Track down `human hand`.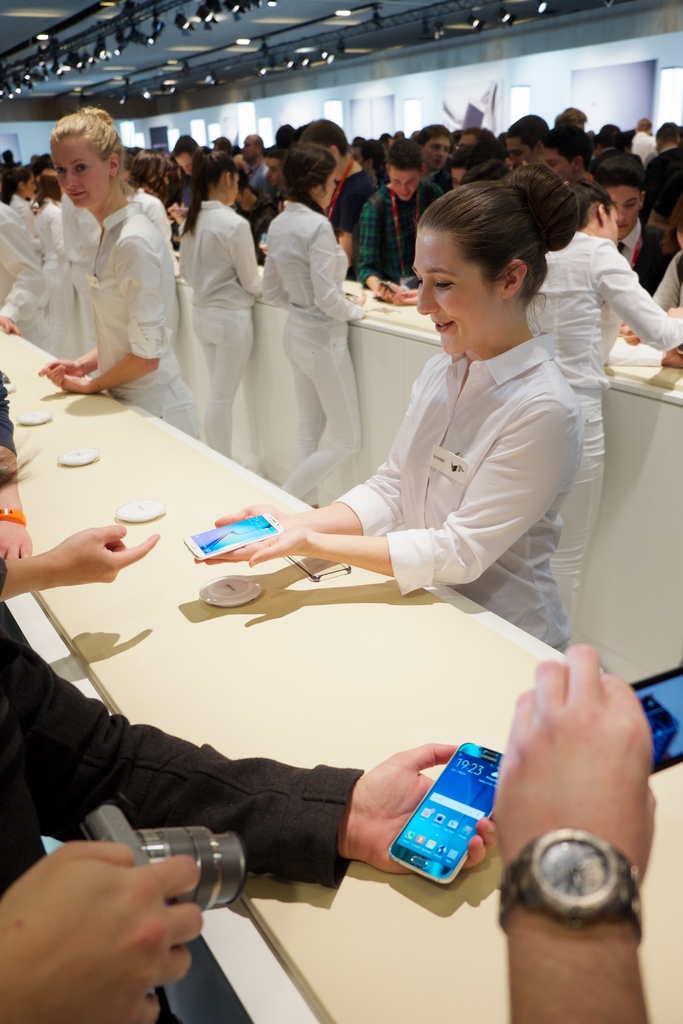
Tracked to <bbox>215, 502, 292, 528</bbox>.
